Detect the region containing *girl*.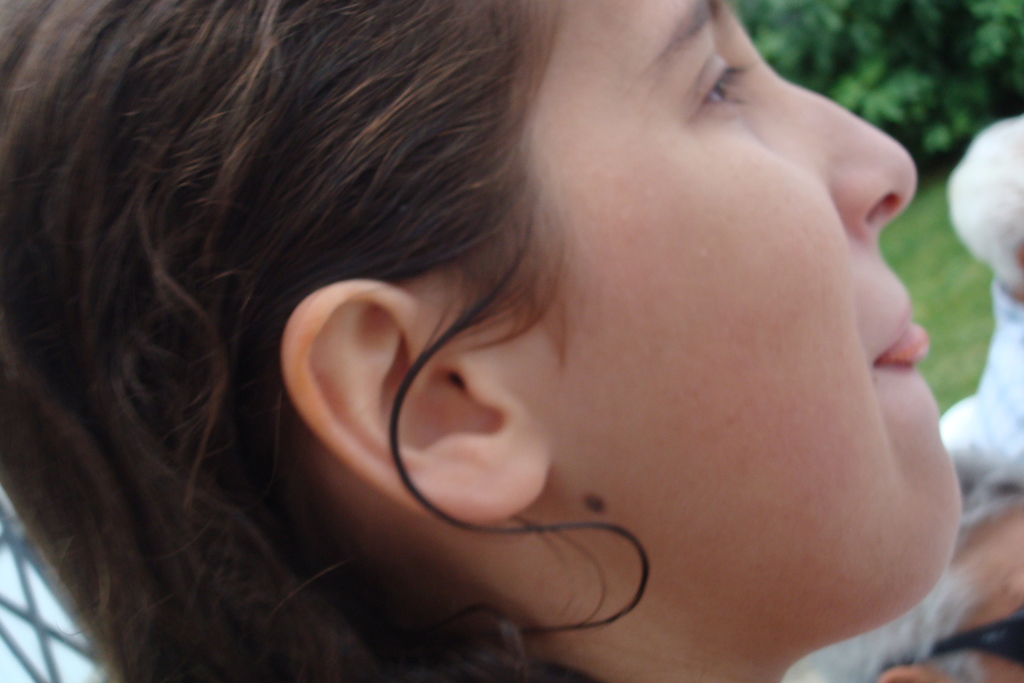
[1,0,968,679].
